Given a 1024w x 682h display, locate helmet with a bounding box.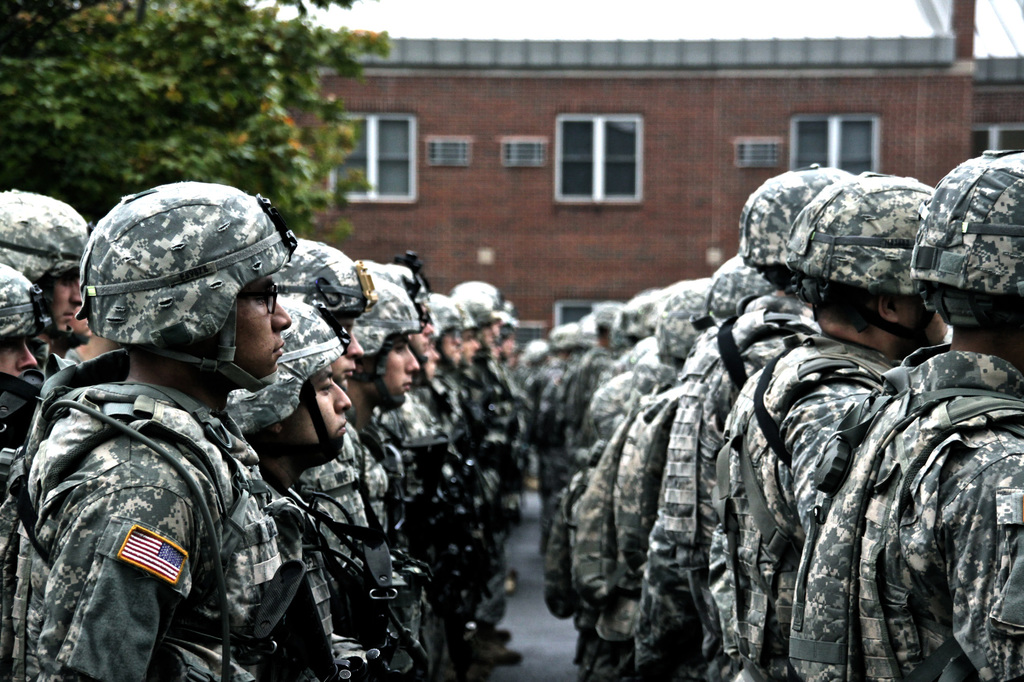
Located: 74 174 287 390.
